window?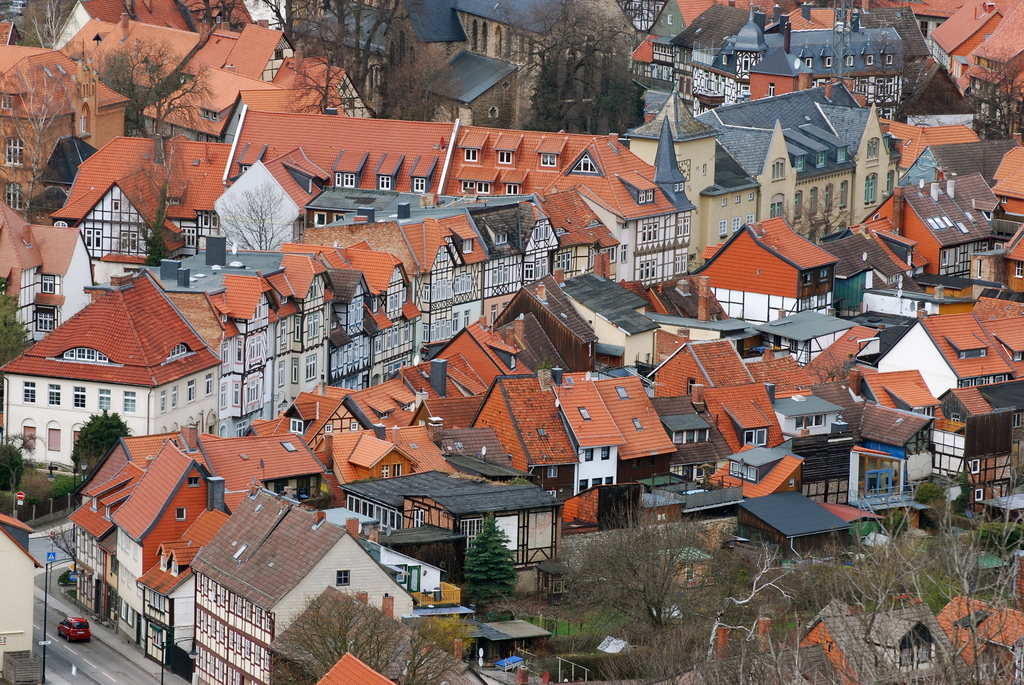
374, 299, 378, 315
